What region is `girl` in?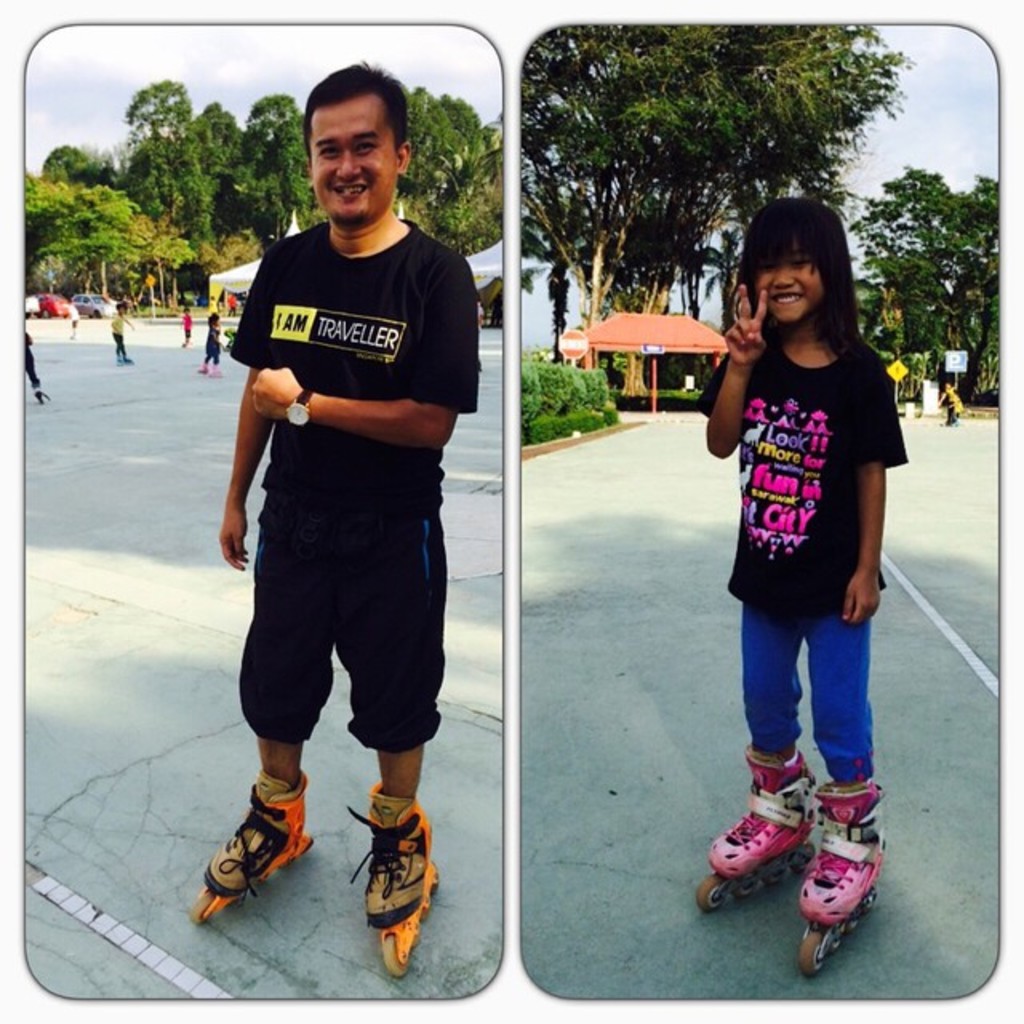
left=195, top=310, right=224, bottom=381.
